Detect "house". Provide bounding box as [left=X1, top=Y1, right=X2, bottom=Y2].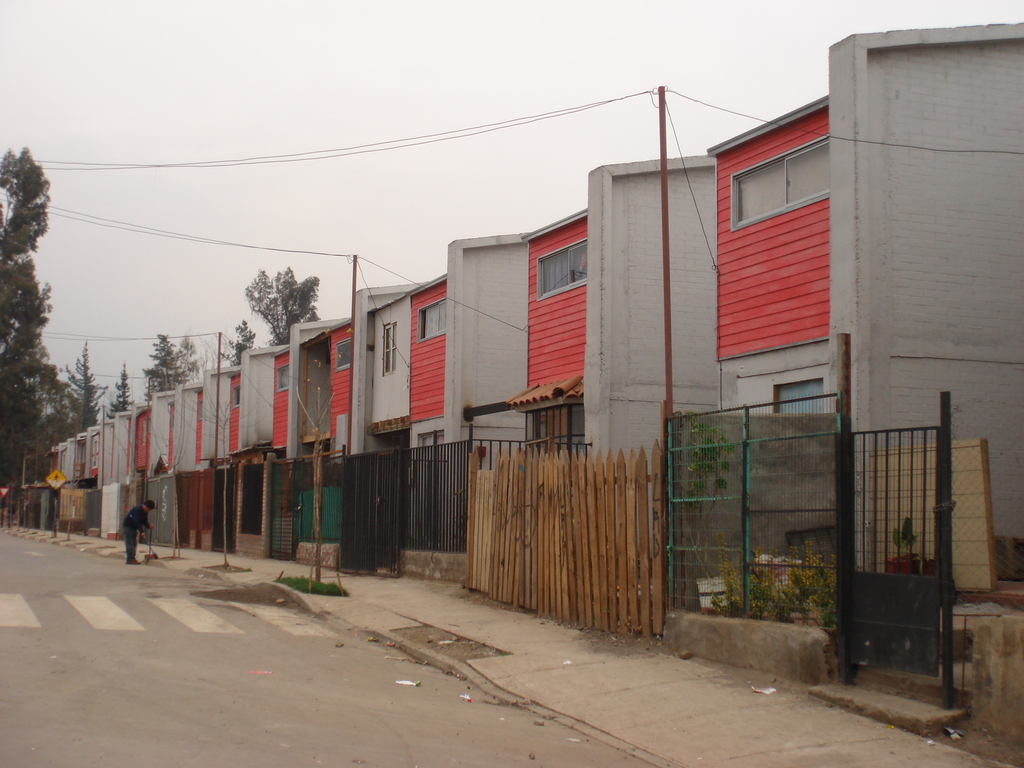
[left=195, top=359, right=277, bottom=488].
